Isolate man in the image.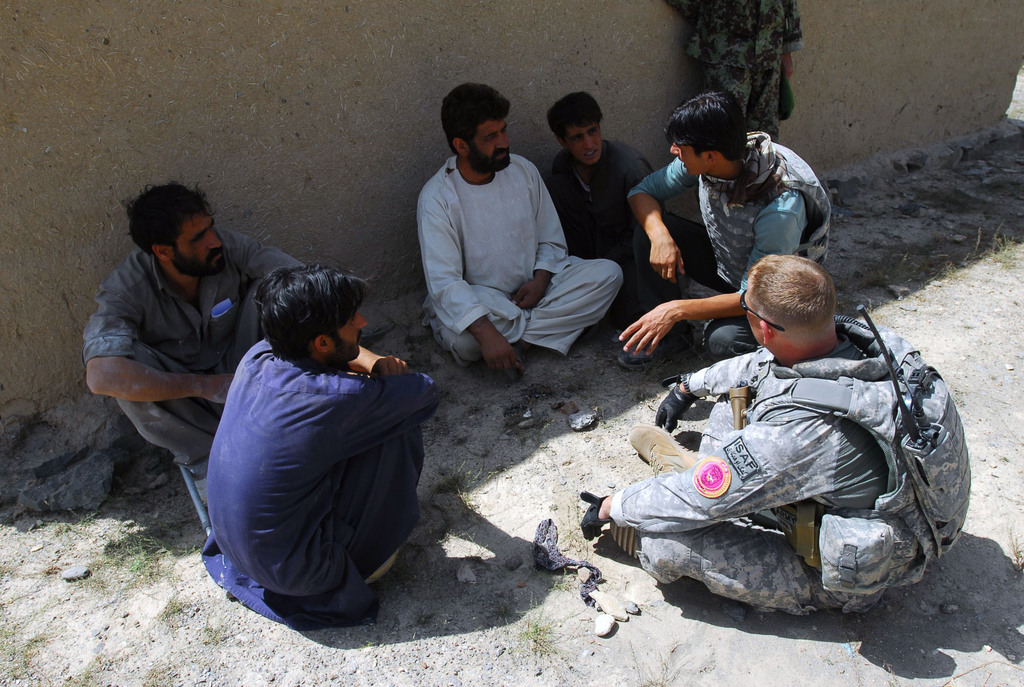
Isolated region: bbox=(413, 77, 629, 379).
